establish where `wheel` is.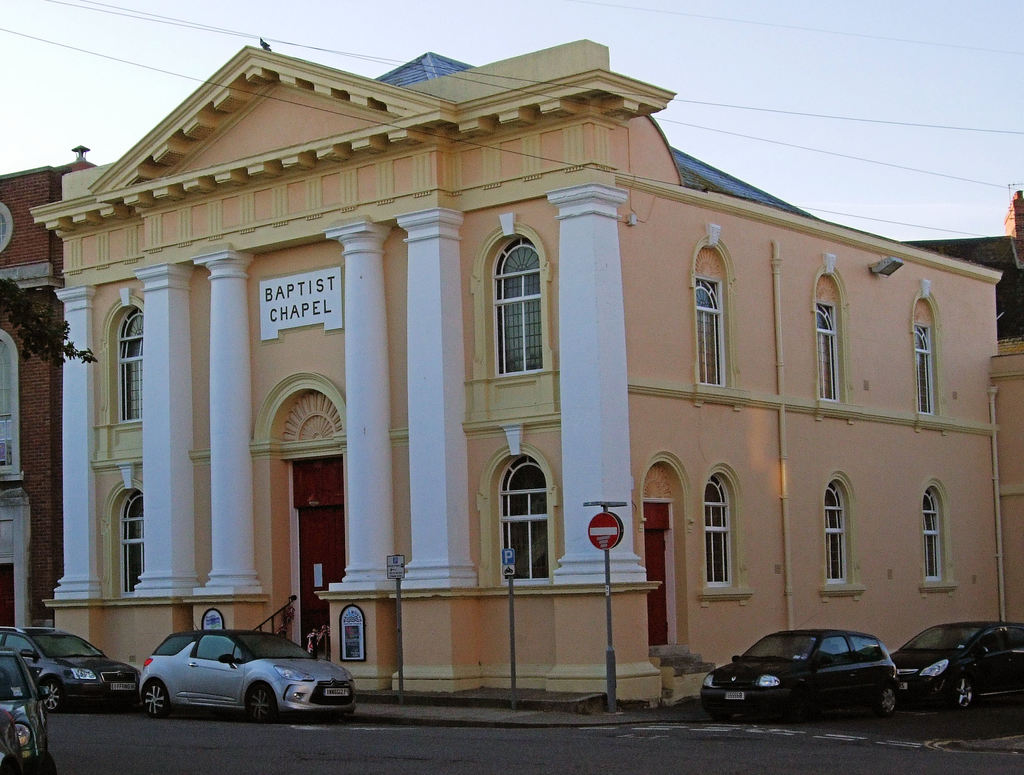
Established at l=136, t=673, r=175, b=730.
